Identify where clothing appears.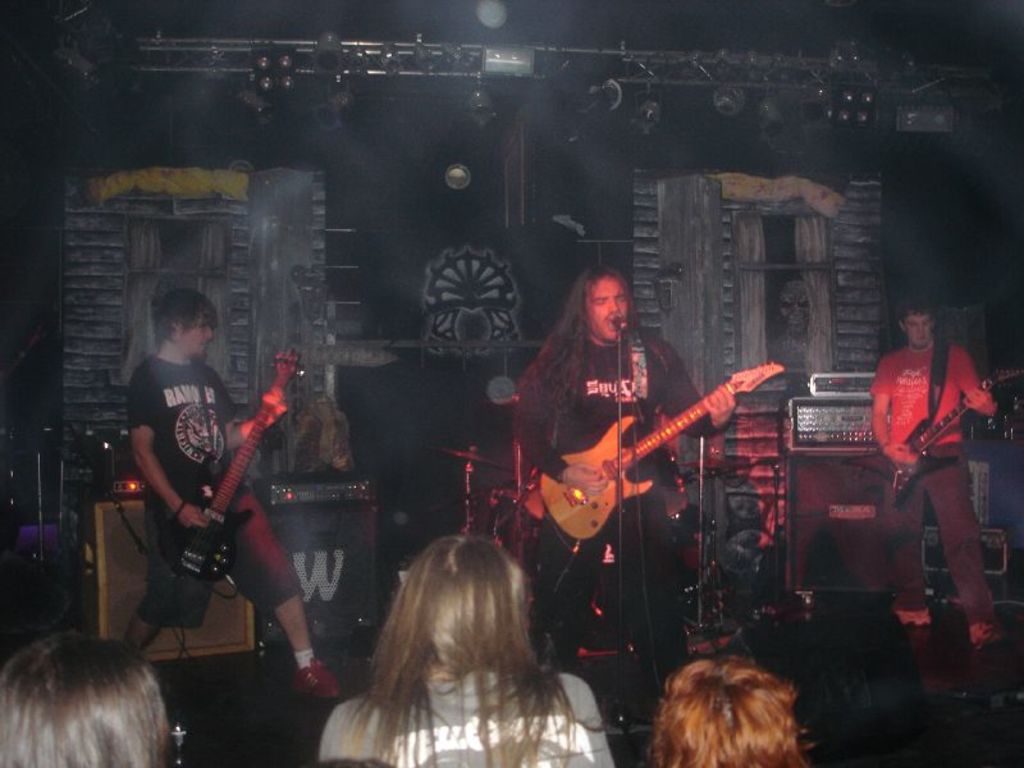
Appears at (left=520, top=325, right=723, bottom=680).
